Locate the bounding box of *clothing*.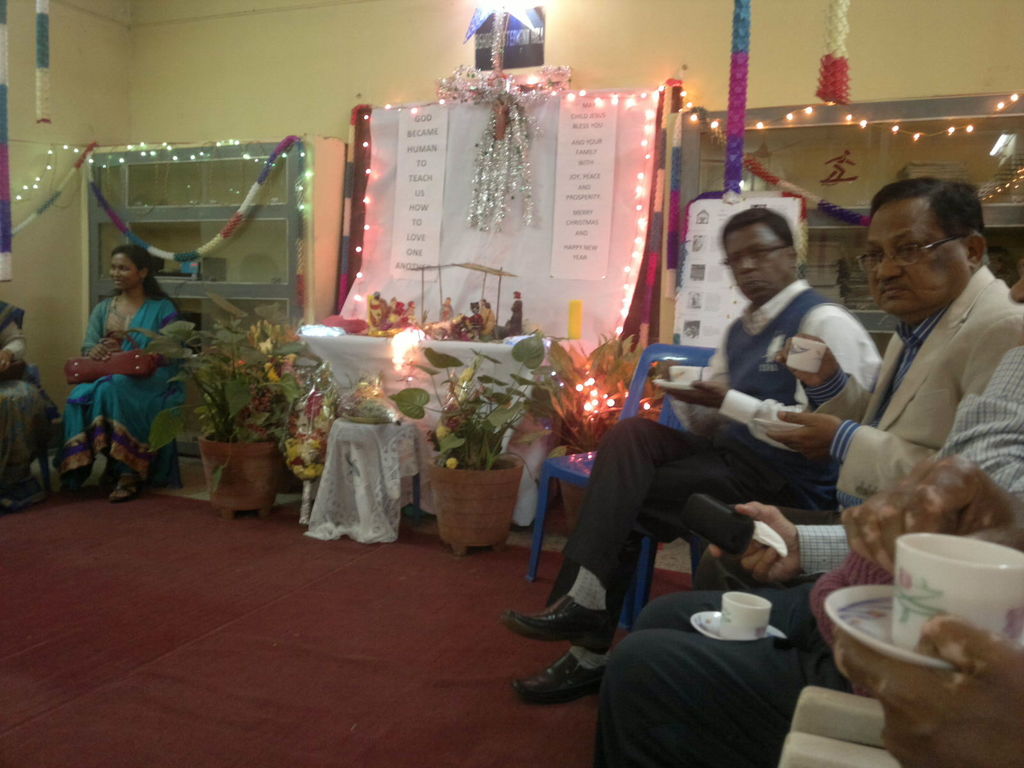
Bounding box: 705,273,1023,568.
